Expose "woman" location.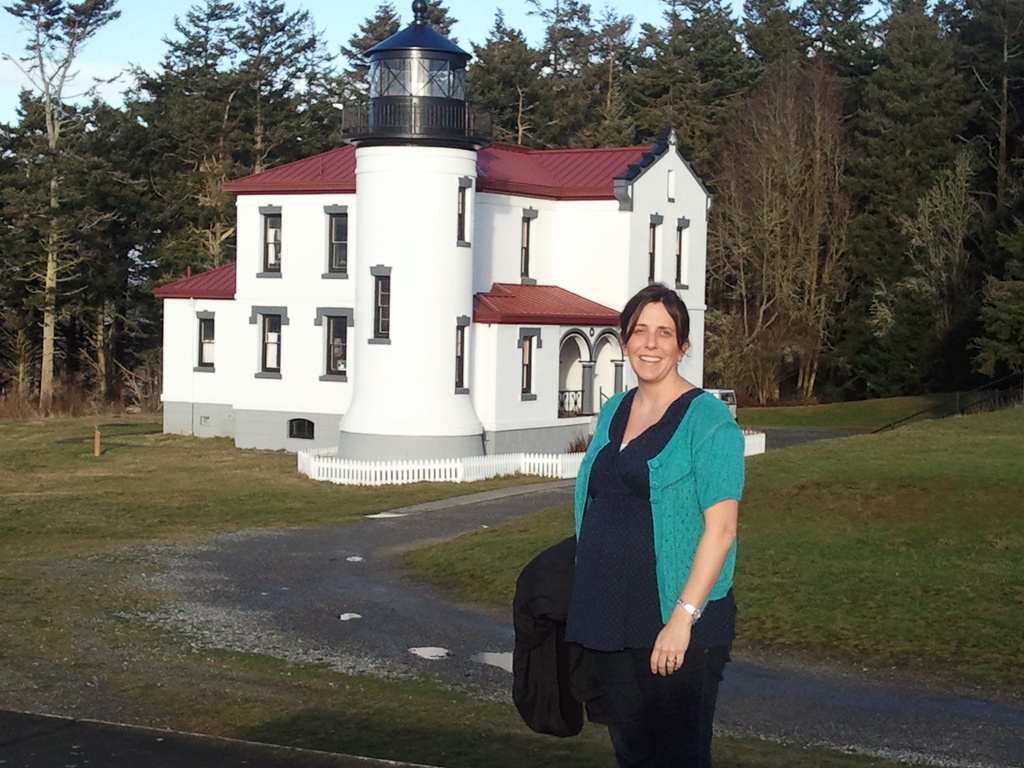
Exposed at <region>516, 243, 736, 767</region>.
